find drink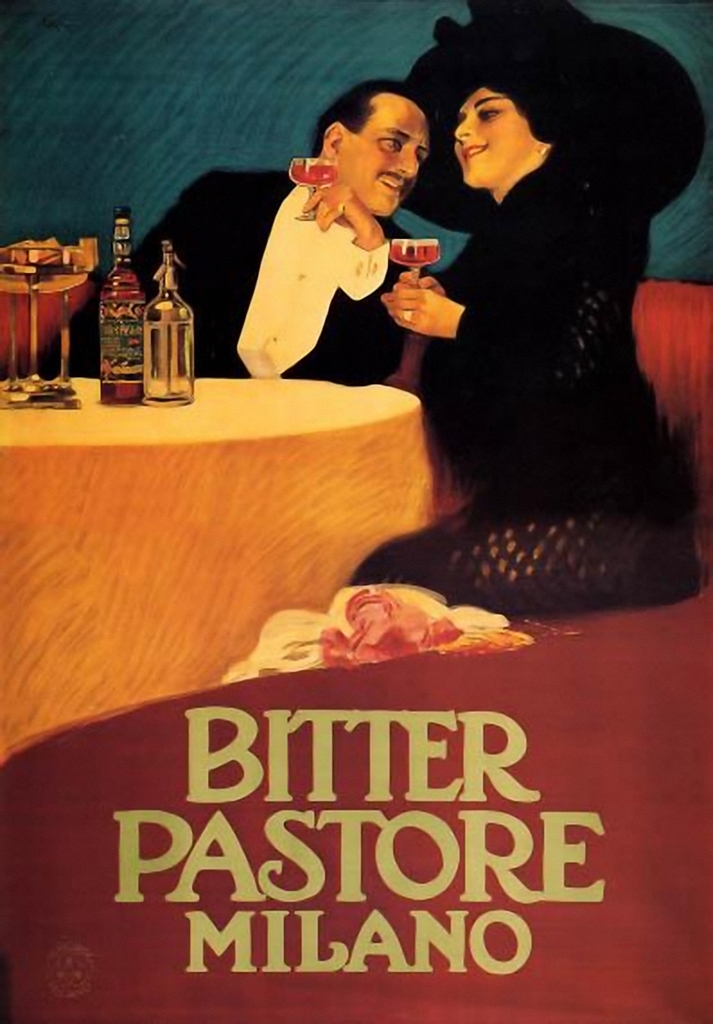
x1=96 y1=206 x2=144 y2=401
